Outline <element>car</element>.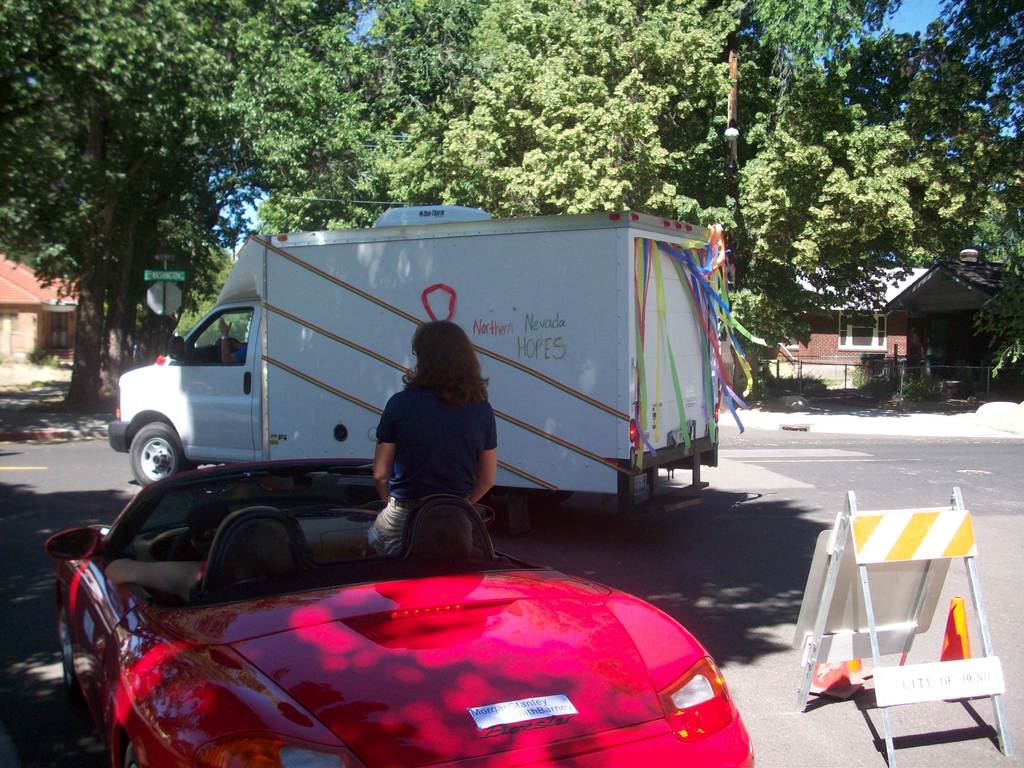
Outline: Rect(42, 459, 758, 767).
